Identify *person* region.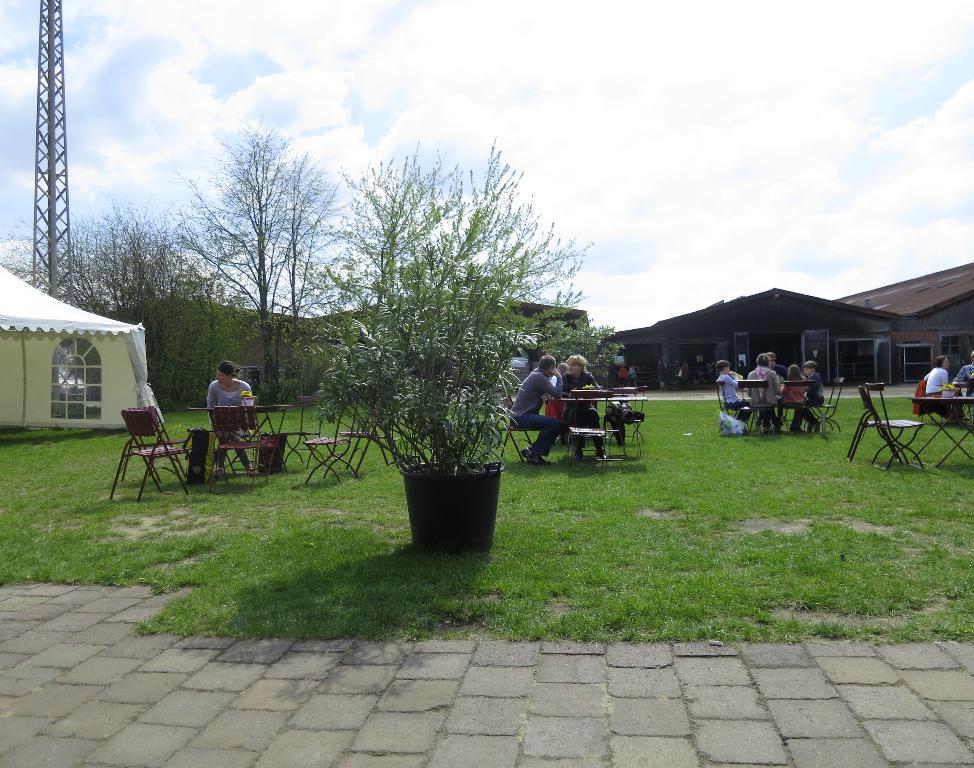
Region: (191, 356, 261, 481).
